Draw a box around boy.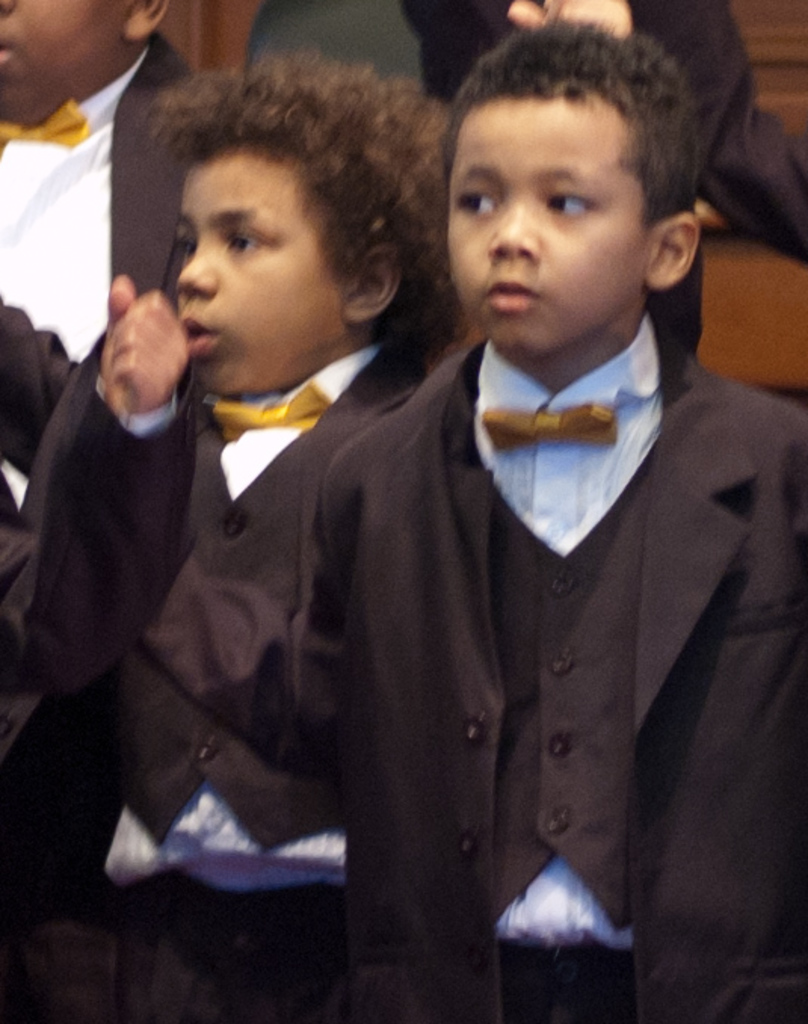
305 18 806 1022.
